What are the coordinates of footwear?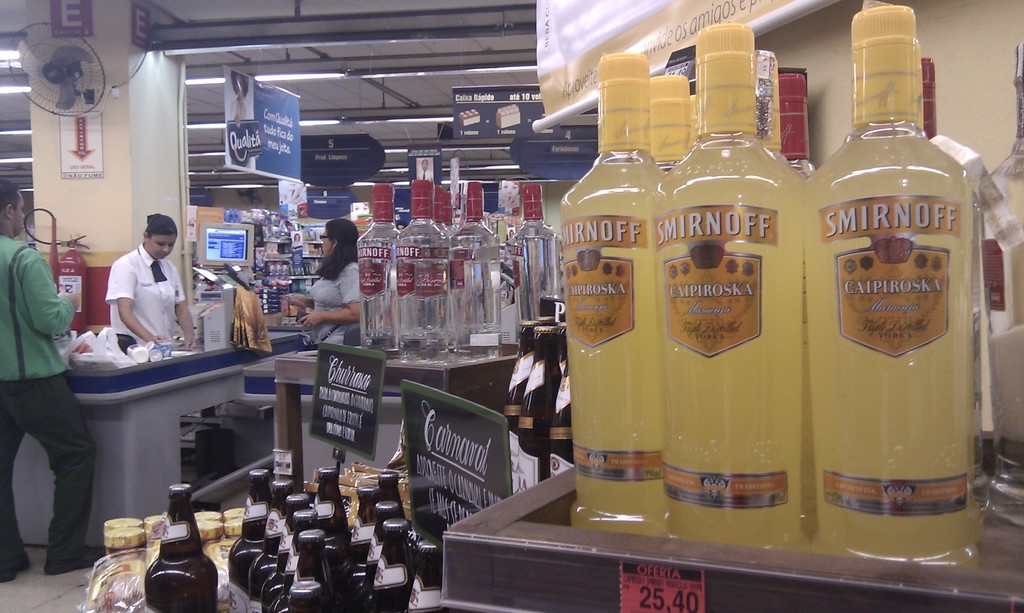
locate(40, 541, 111, 574).
